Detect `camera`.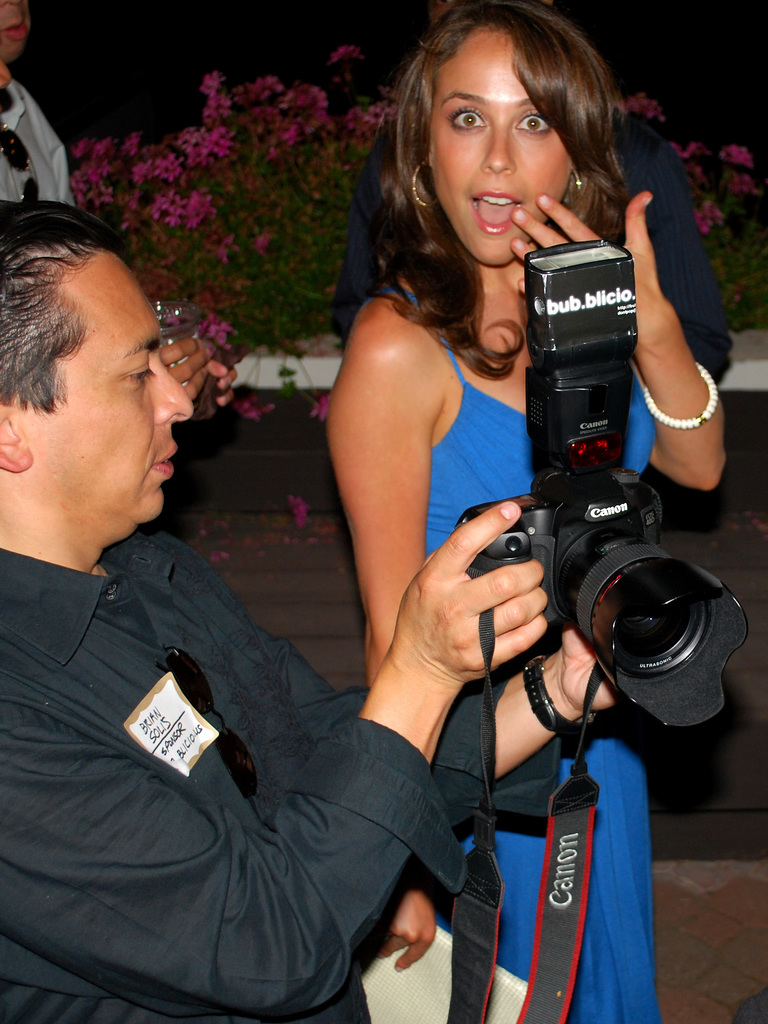
Detected at x1=474, y1=260, x2=740, y2=732.
